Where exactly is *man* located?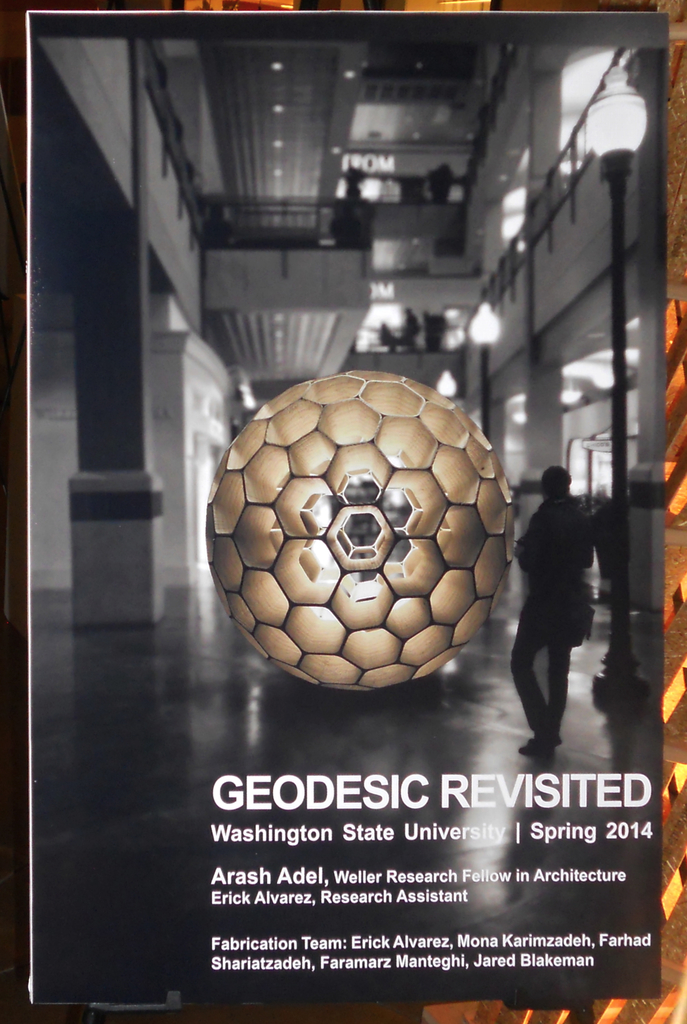
Its bounding box is bbox=(511, 455, 583, 749).
